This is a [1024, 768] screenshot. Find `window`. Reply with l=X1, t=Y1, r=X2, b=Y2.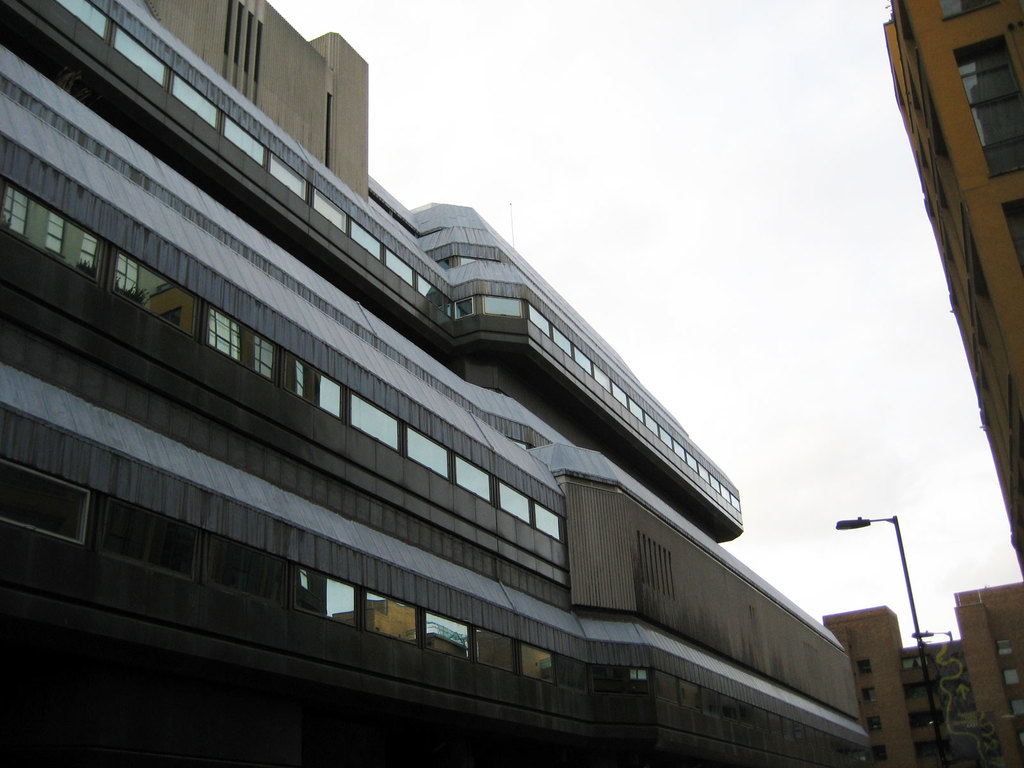
l=873, t=746, r=892, b=762.
